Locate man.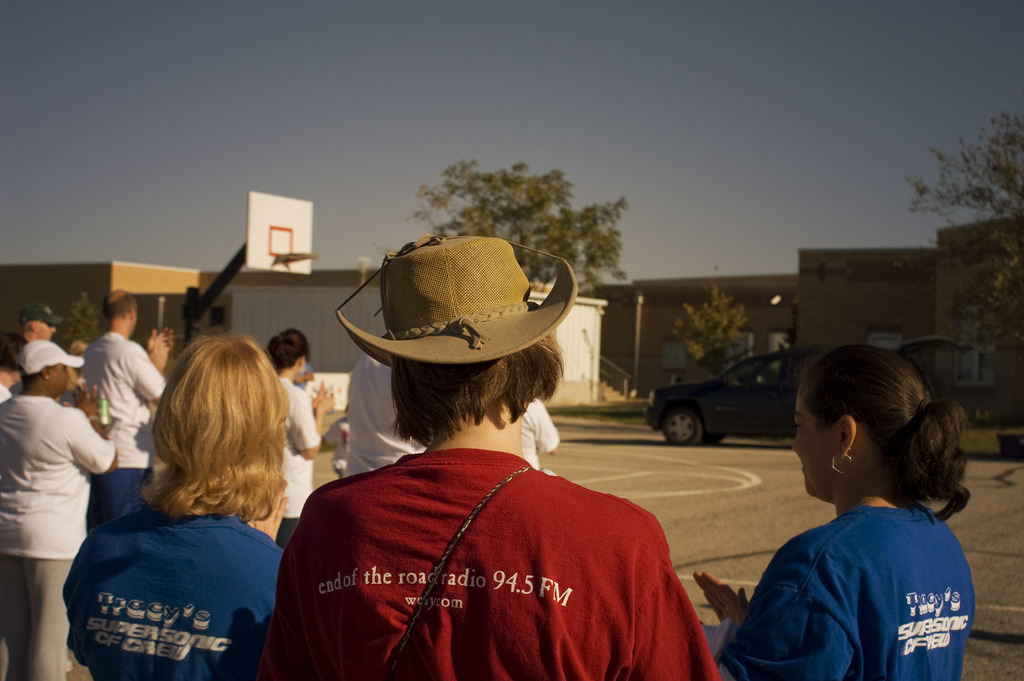
Bounding box: BBox(342, 332, 406, 478).
